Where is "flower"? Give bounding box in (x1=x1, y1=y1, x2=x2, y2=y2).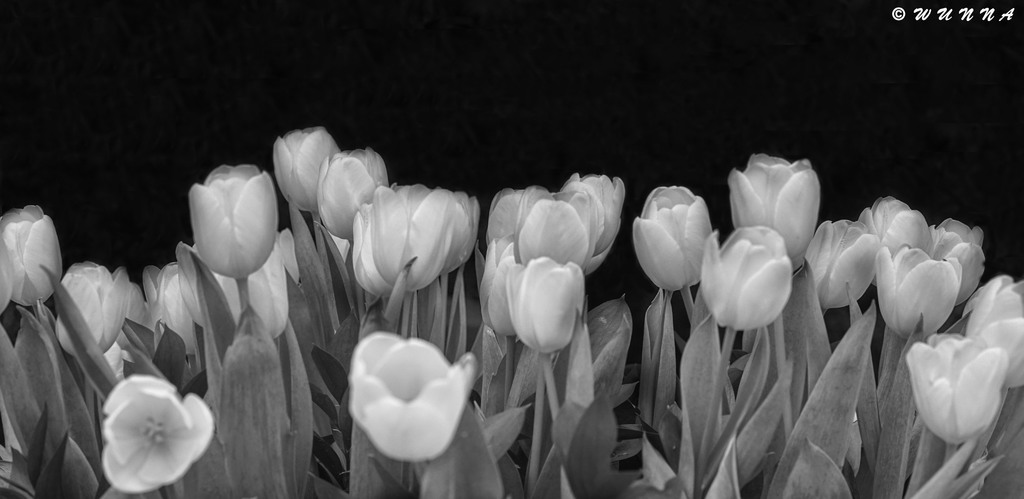
(x1=903, y1=331, x2=1009, y2=444).
